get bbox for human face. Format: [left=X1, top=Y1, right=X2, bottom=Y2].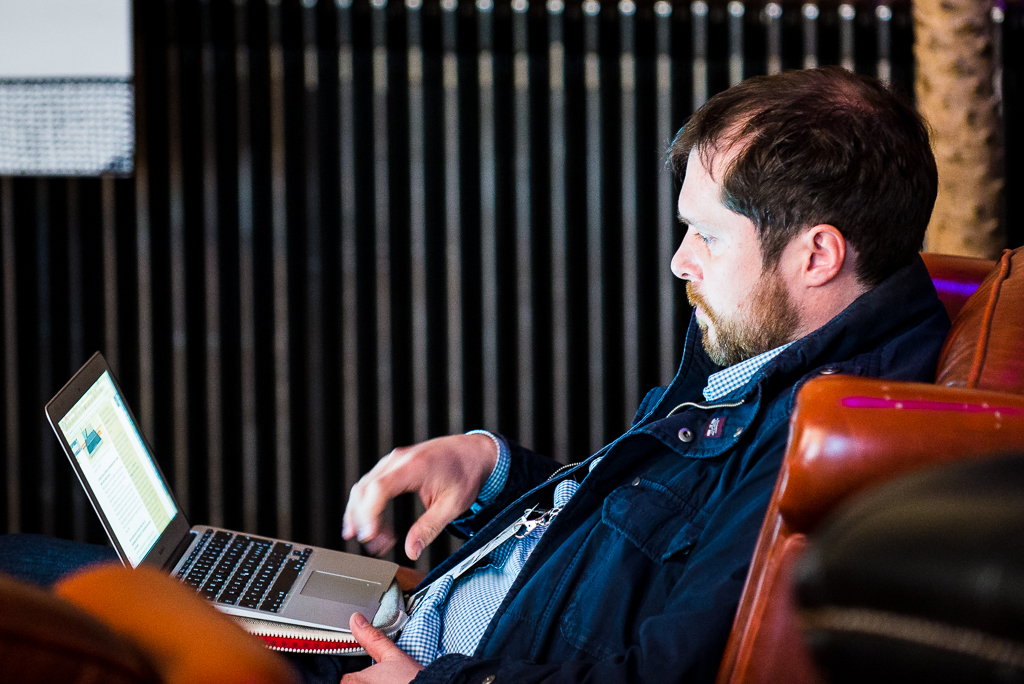
[left=665, top=136, right=807, bottom=366].
